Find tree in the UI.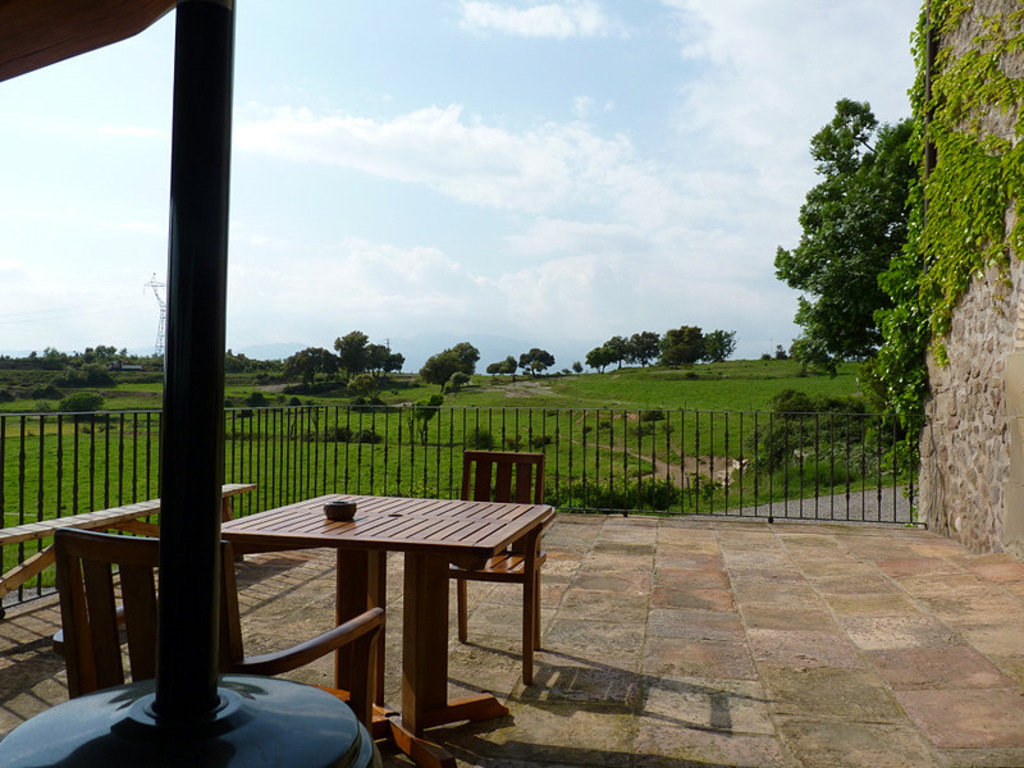
UI element at box(357, 343, 415, 387).
